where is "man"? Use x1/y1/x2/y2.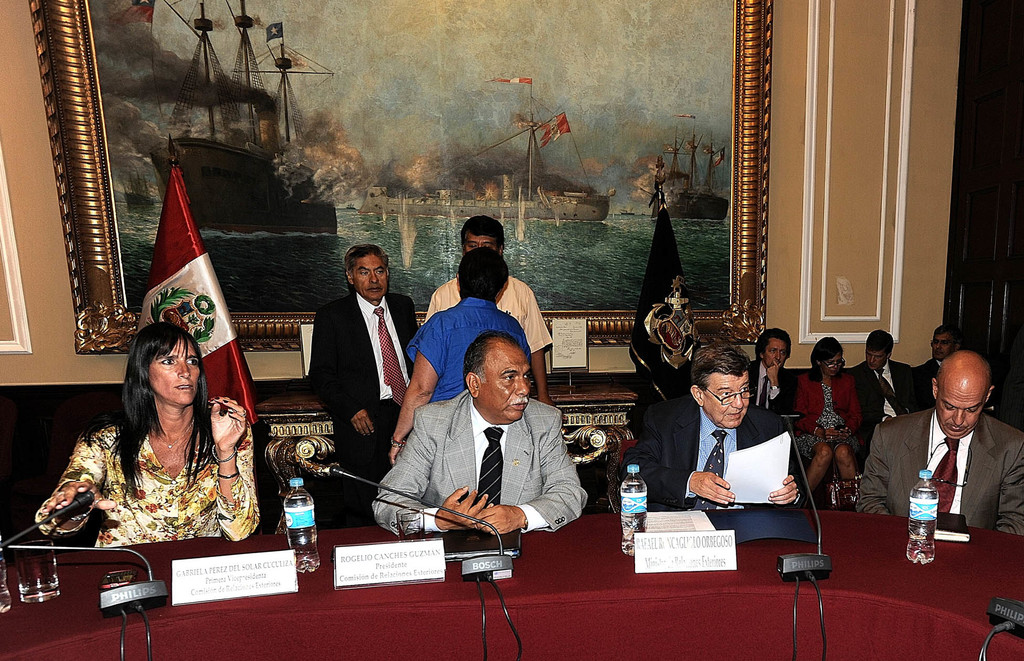
628/342/804/507.
